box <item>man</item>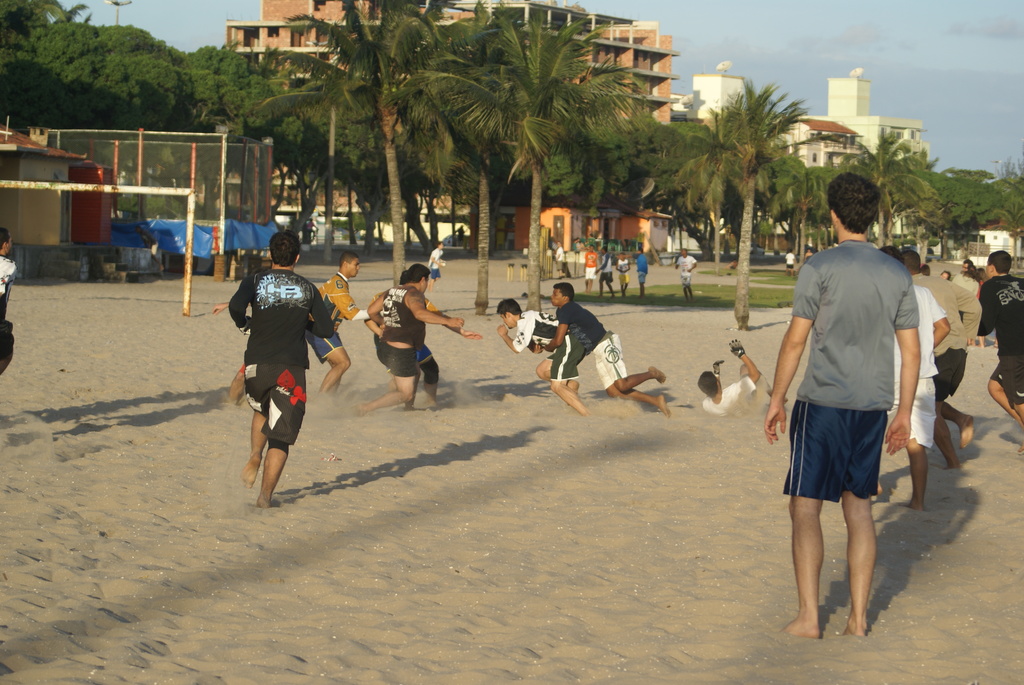
(426,240,448,292)
